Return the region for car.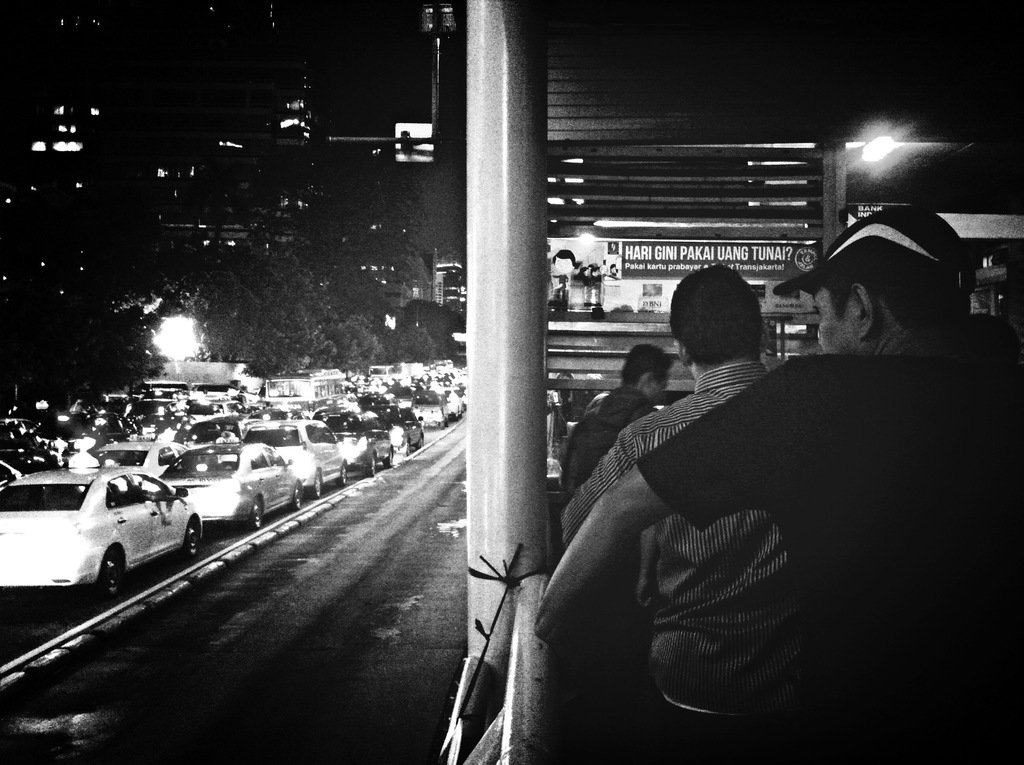
left=0, top=466, right=207, bottom=605.
